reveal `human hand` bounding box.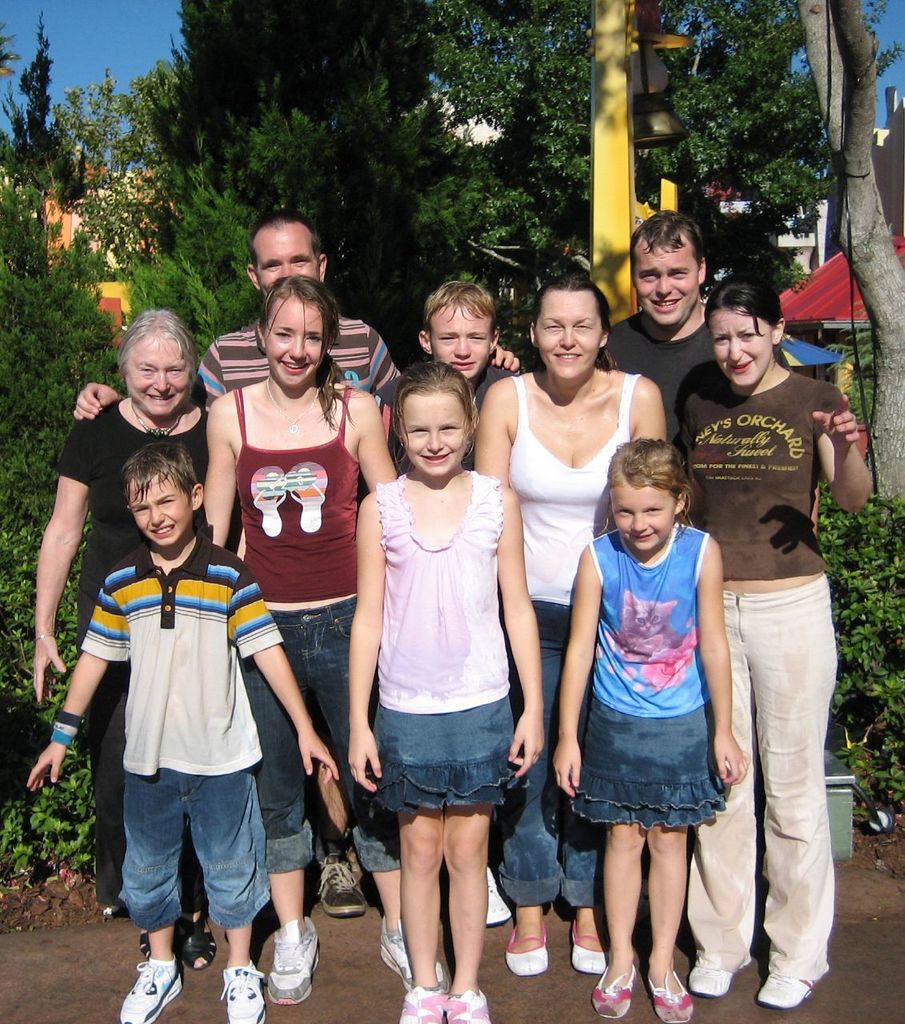
Revealed: BBox(68, 382, 119, 426).
